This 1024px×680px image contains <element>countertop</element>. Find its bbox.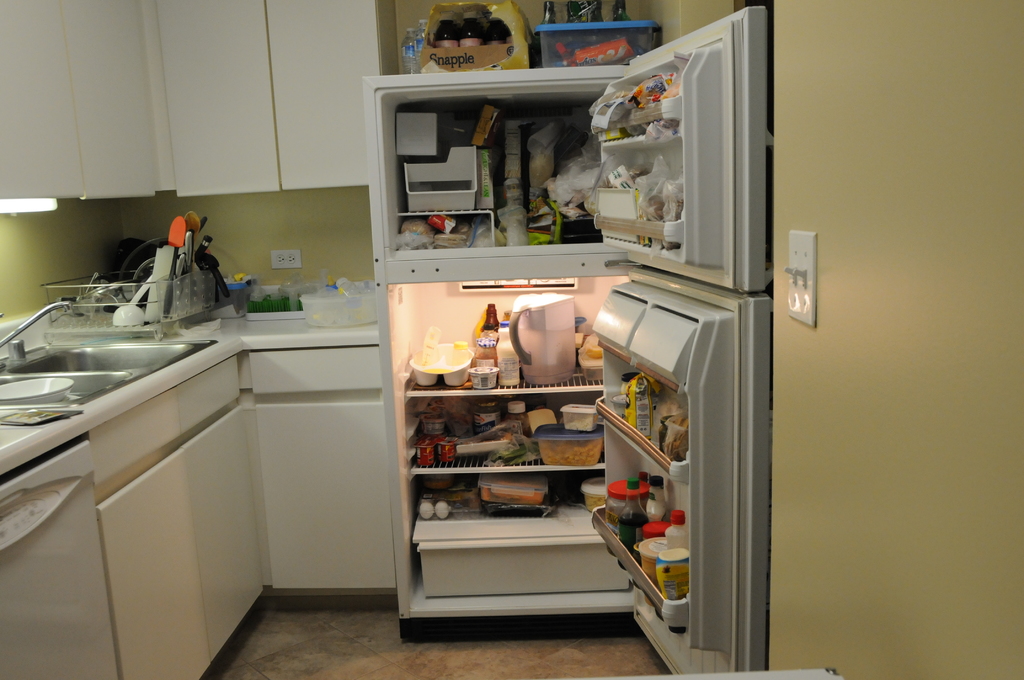
0,302,378,679.
